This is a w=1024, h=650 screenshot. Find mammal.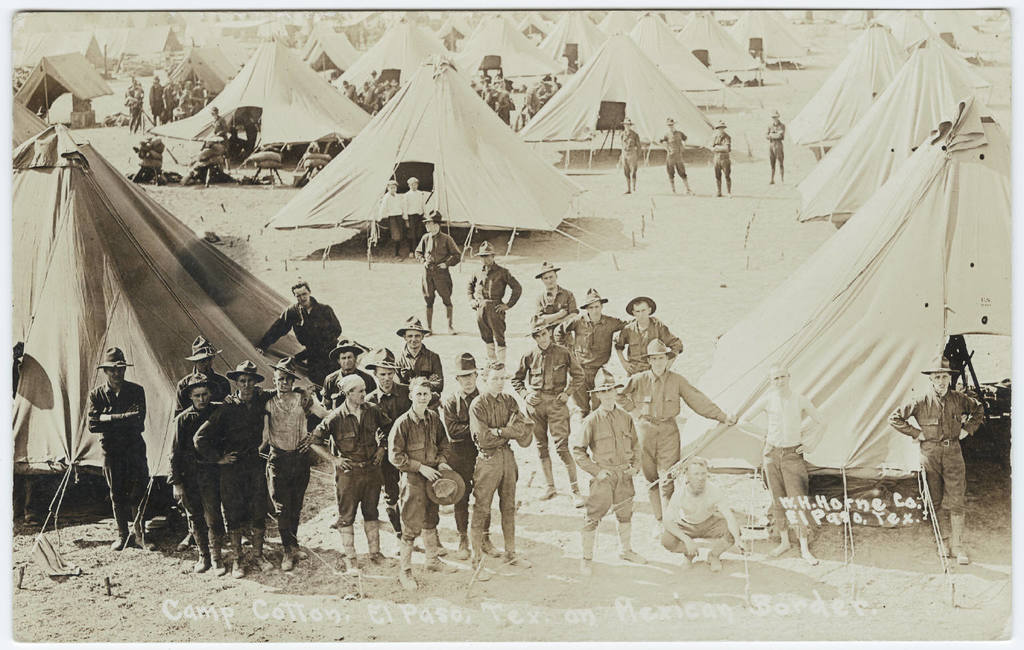
Bounding box: locate(412, 210, 462, 343).
